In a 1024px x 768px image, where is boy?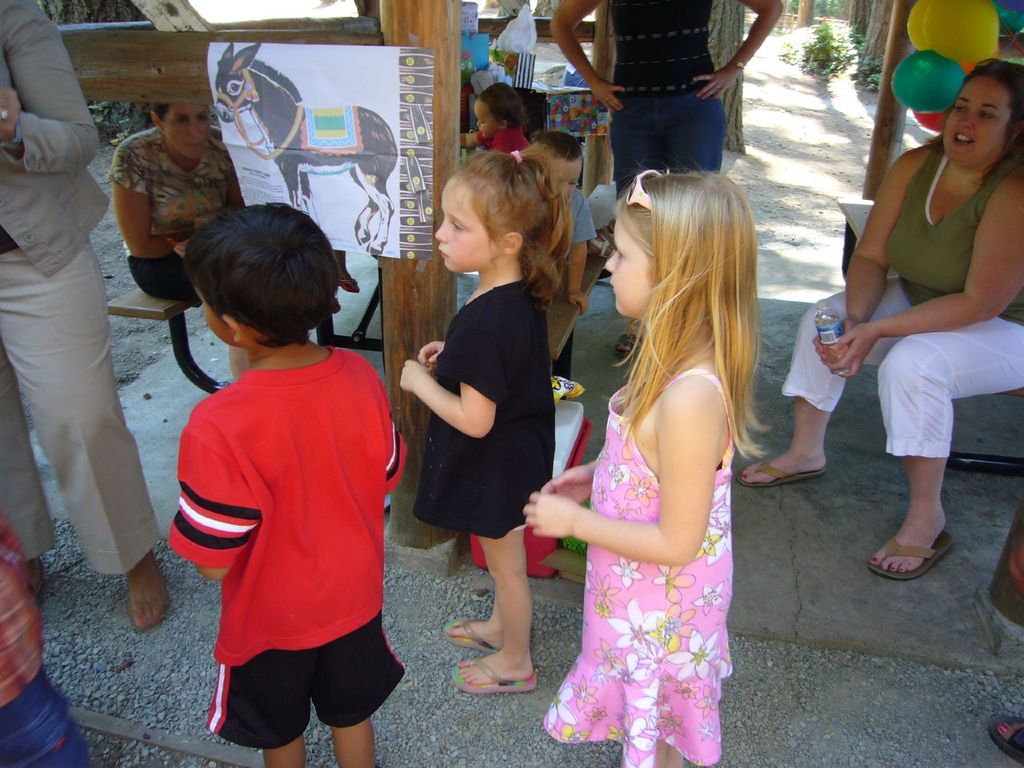
bbox=(457, 84, 527, 152).
